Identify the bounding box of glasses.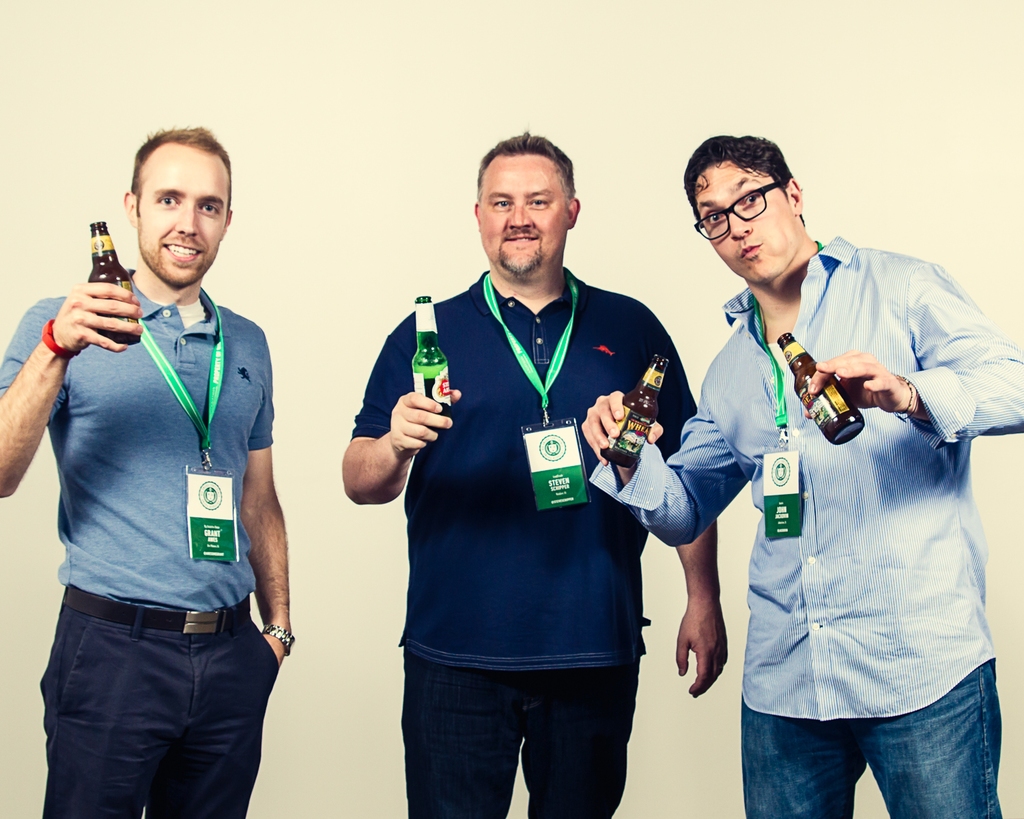
692:178:826:232.
